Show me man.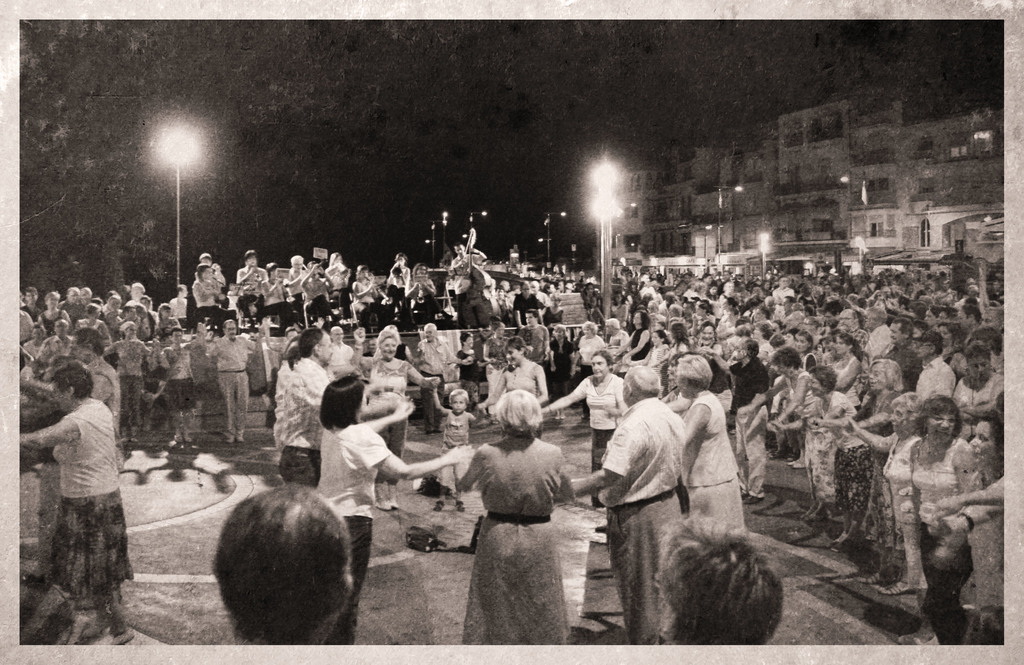
man is here: (x1=236, y1=248, x2=266, y2=323).
